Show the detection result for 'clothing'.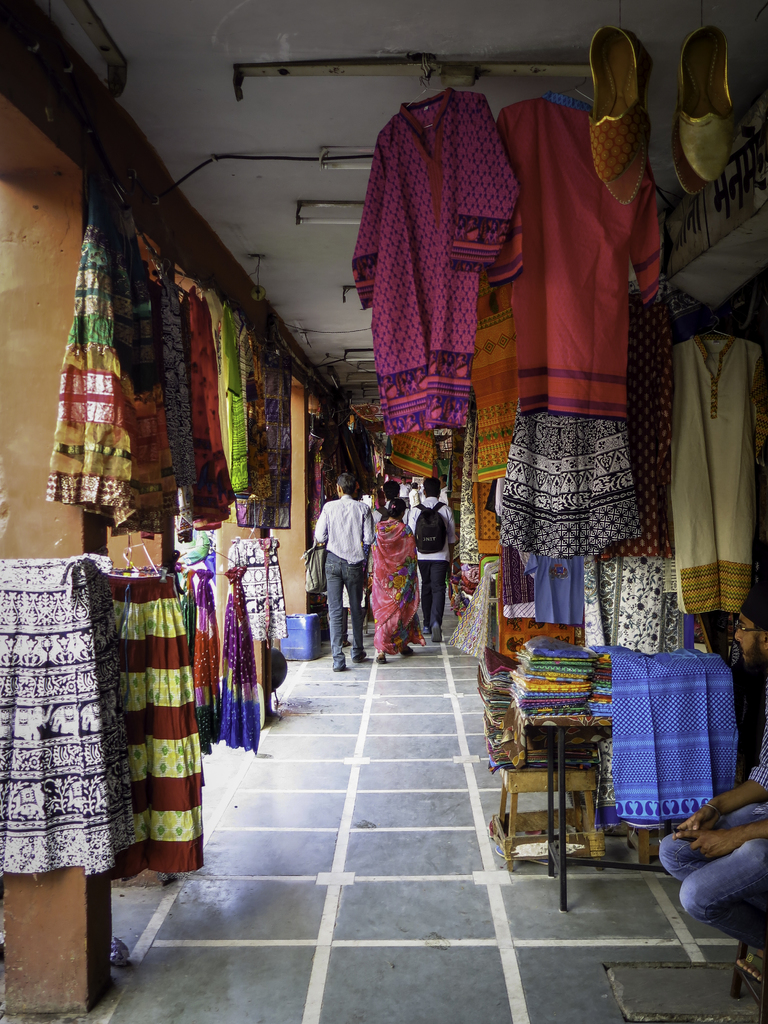
region(371, 517, 426, 653).
